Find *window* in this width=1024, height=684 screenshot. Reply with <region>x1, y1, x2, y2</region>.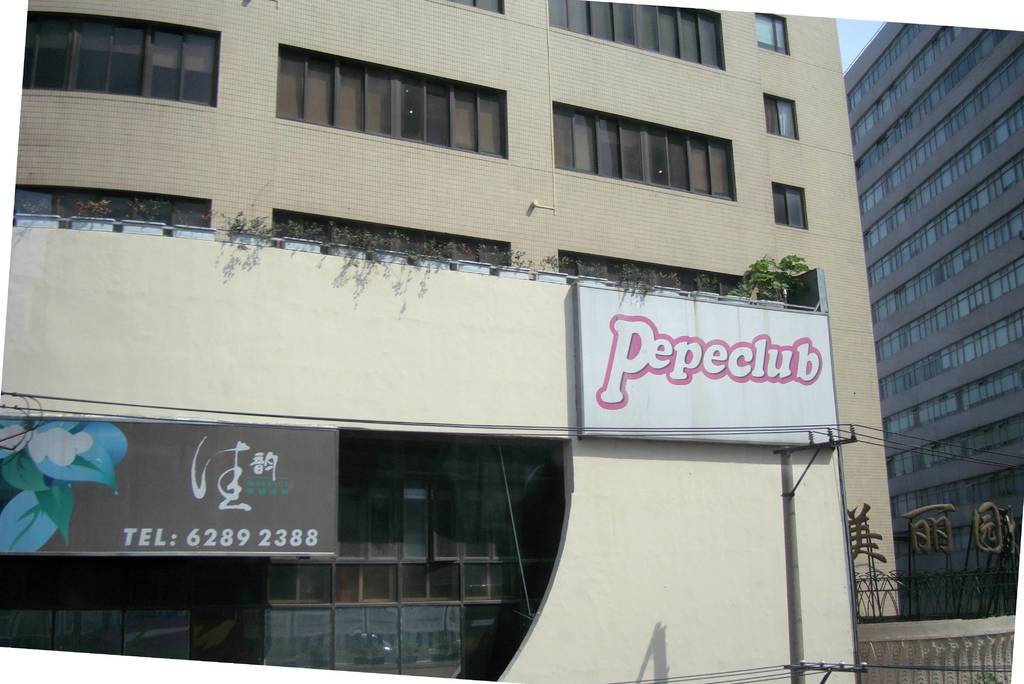
<region>25, 8, 220, 102</region>.
